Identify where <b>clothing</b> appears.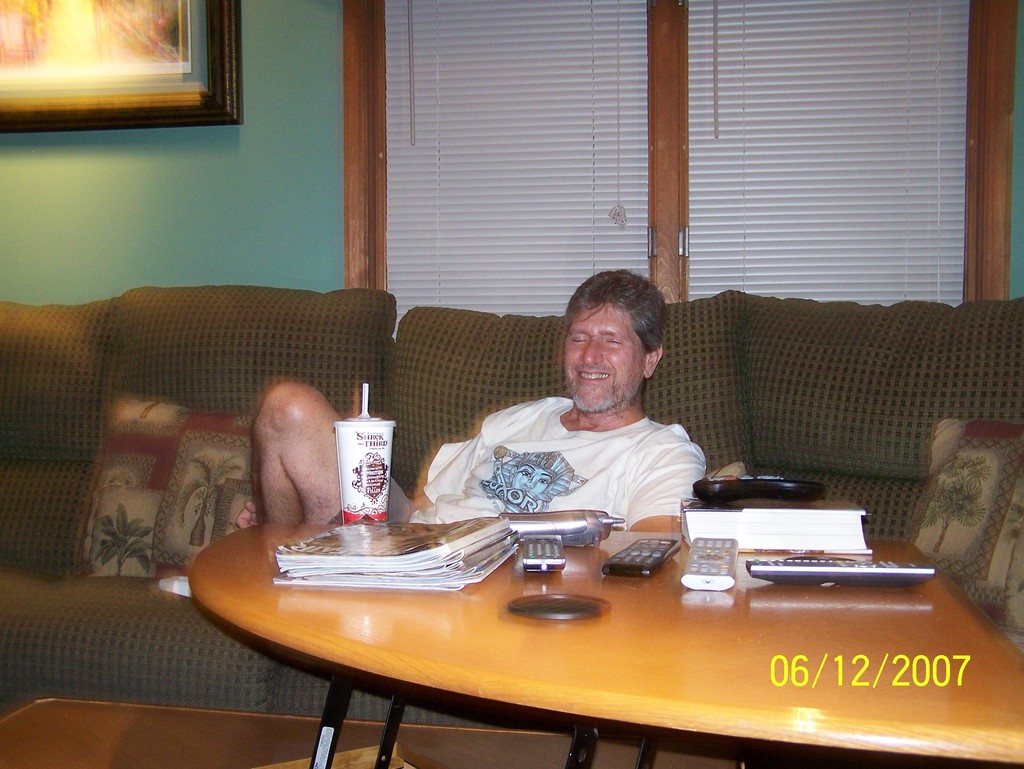
Appears at x1=422 y1=371 x2=735 y2=537.
